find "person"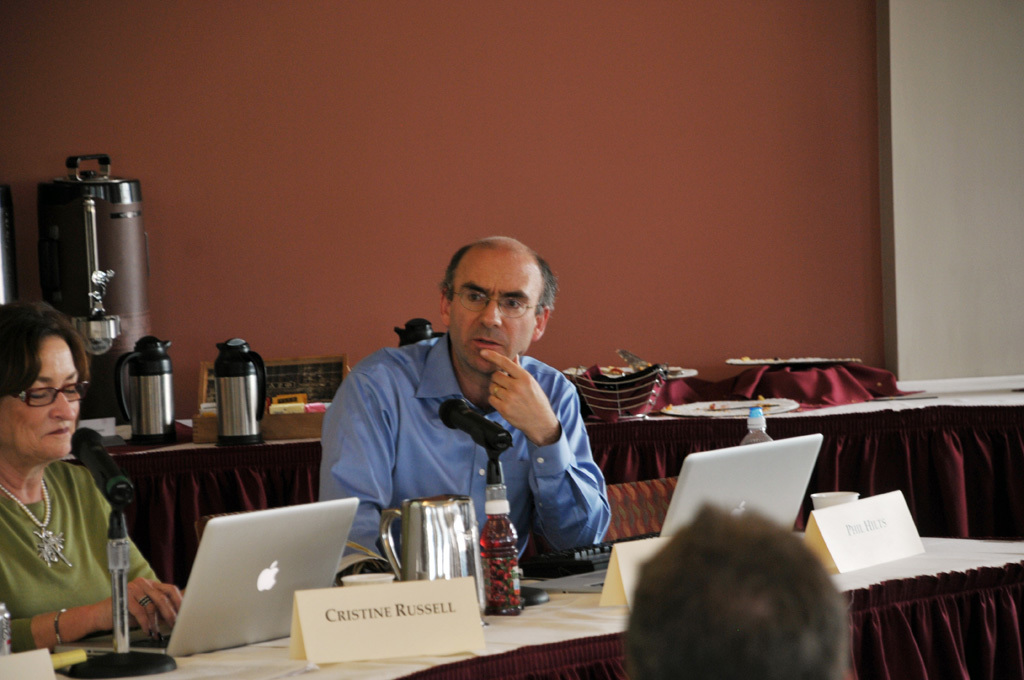
{"left": 624, "top": 506, "right": 861, "bottom": 679}
